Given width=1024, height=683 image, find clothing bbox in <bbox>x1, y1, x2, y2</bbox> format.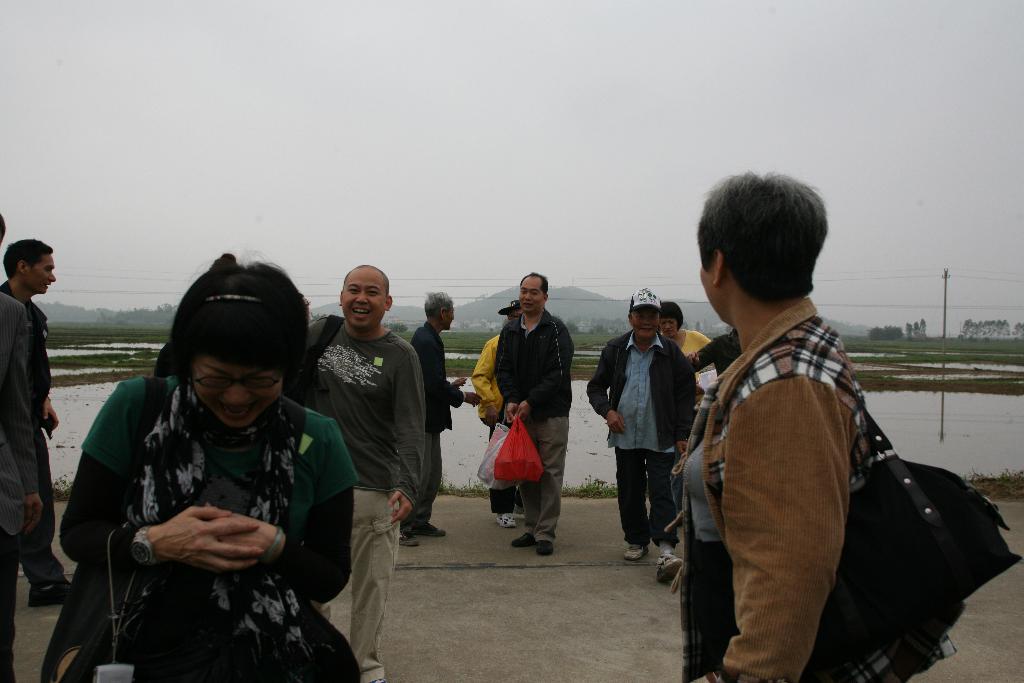
<bbox>59, 374, 360, 682</bbox>.
